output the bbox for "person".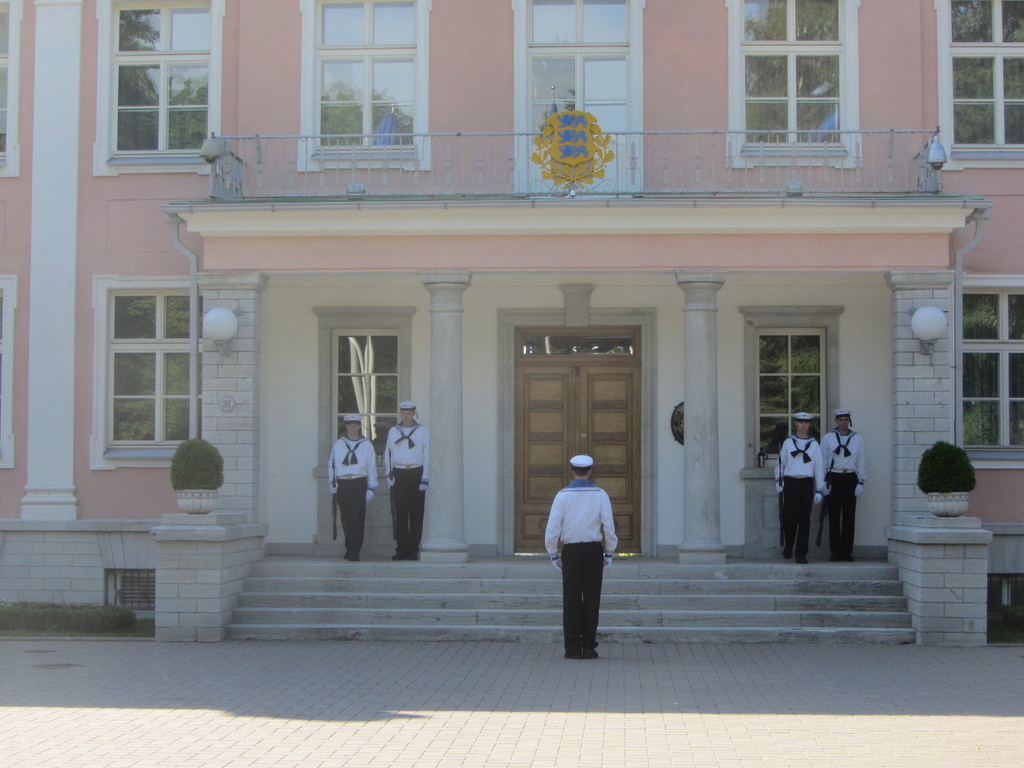
detection(544, 438, 623, 658).
